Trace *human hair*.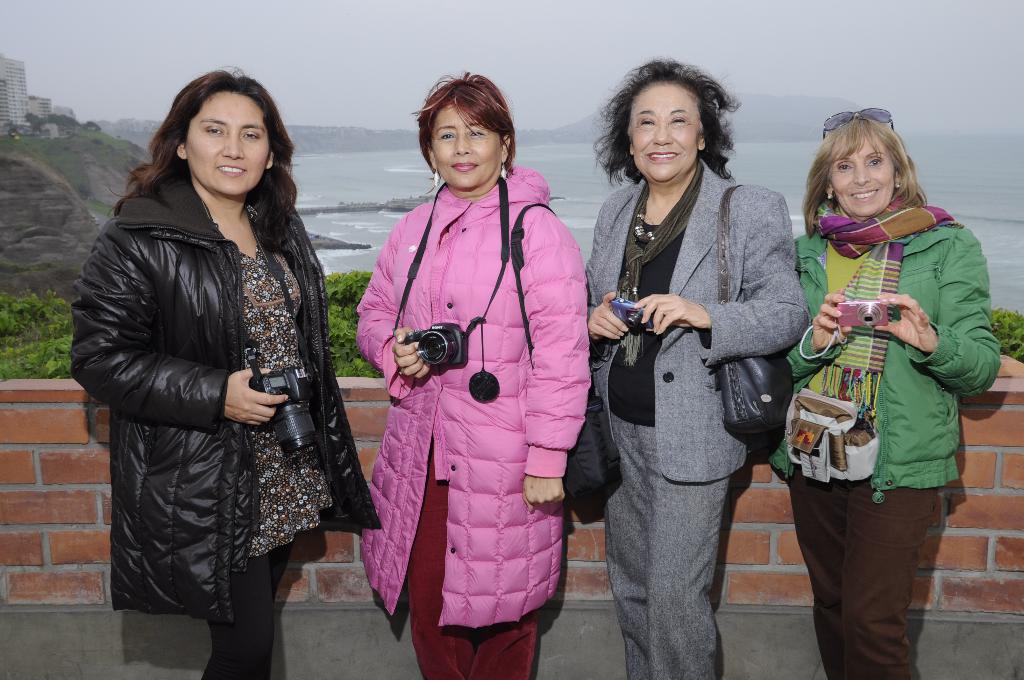
Traced to [416,76,517,171].
